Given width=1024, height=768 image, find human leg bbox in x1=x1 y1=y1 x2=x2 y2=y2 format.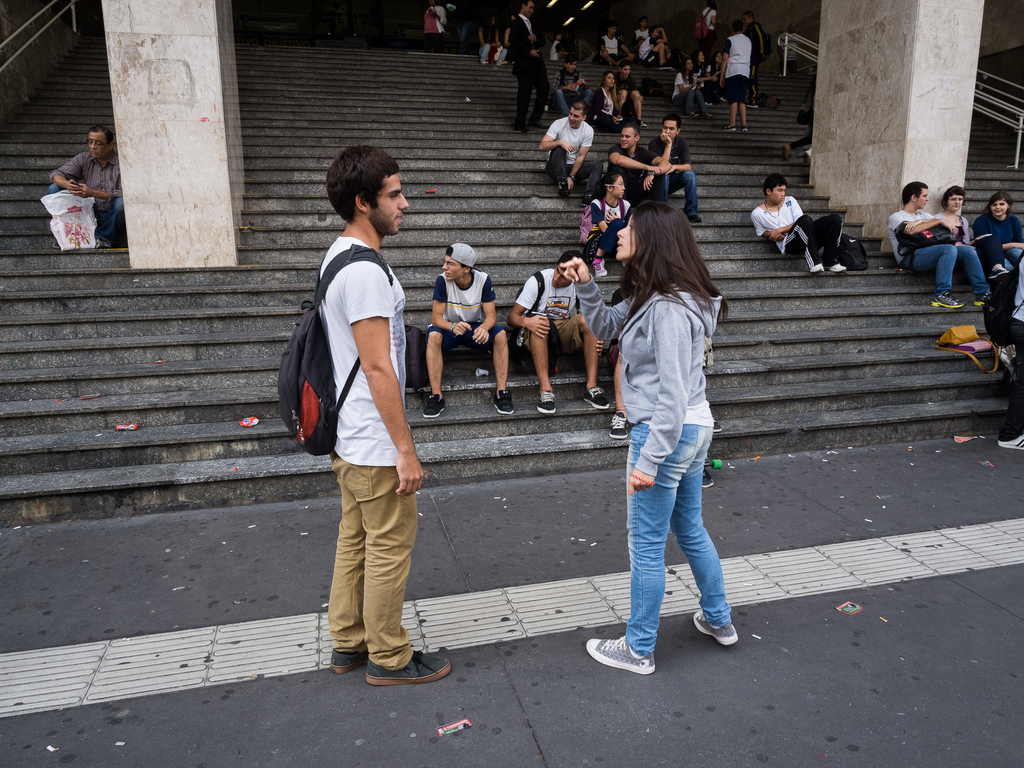
x1=419 y1=335 x2=443 y2=413.
